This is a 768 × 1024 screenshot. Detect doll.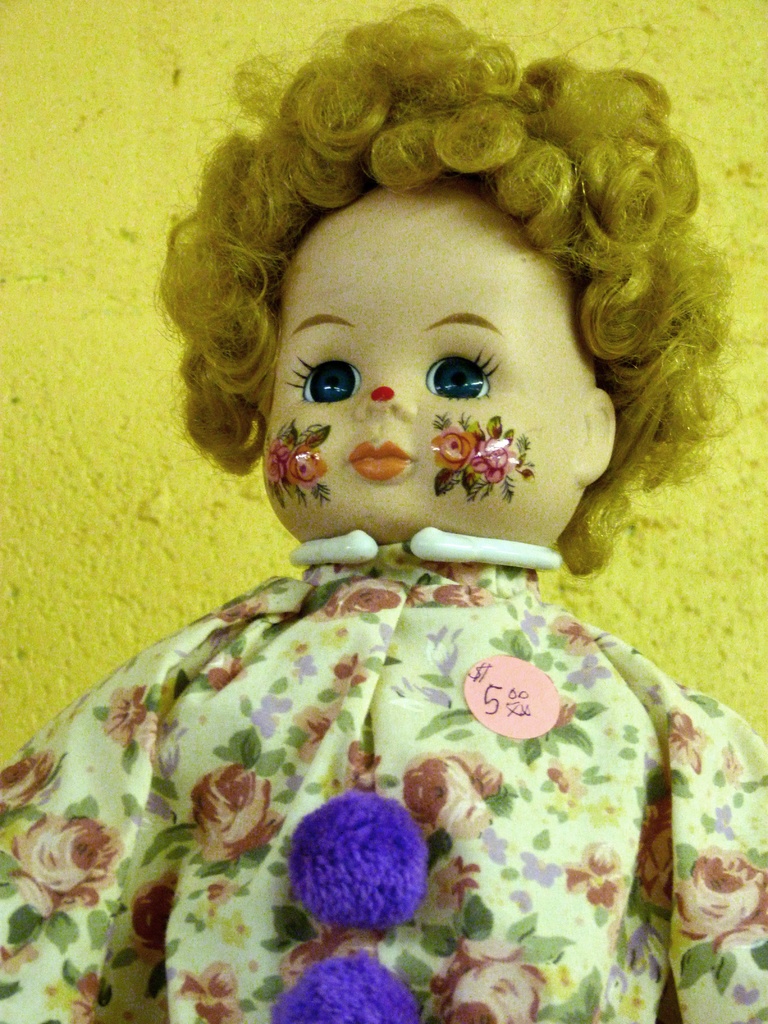
57,59,765,1018.
